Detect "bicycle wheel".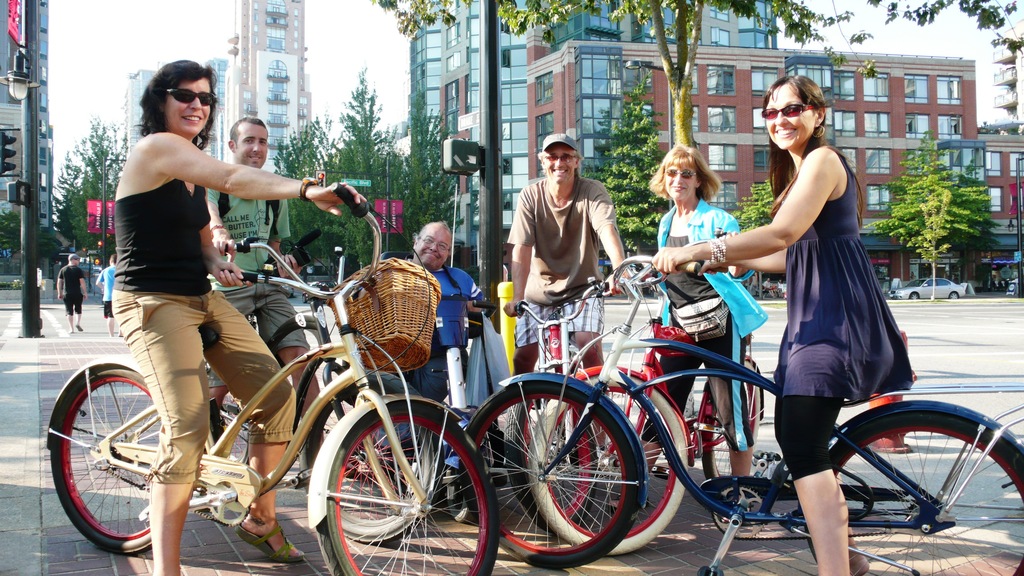
Detected at {"left": 51, "top": 362, "right": 209, "bottom": 567}.
